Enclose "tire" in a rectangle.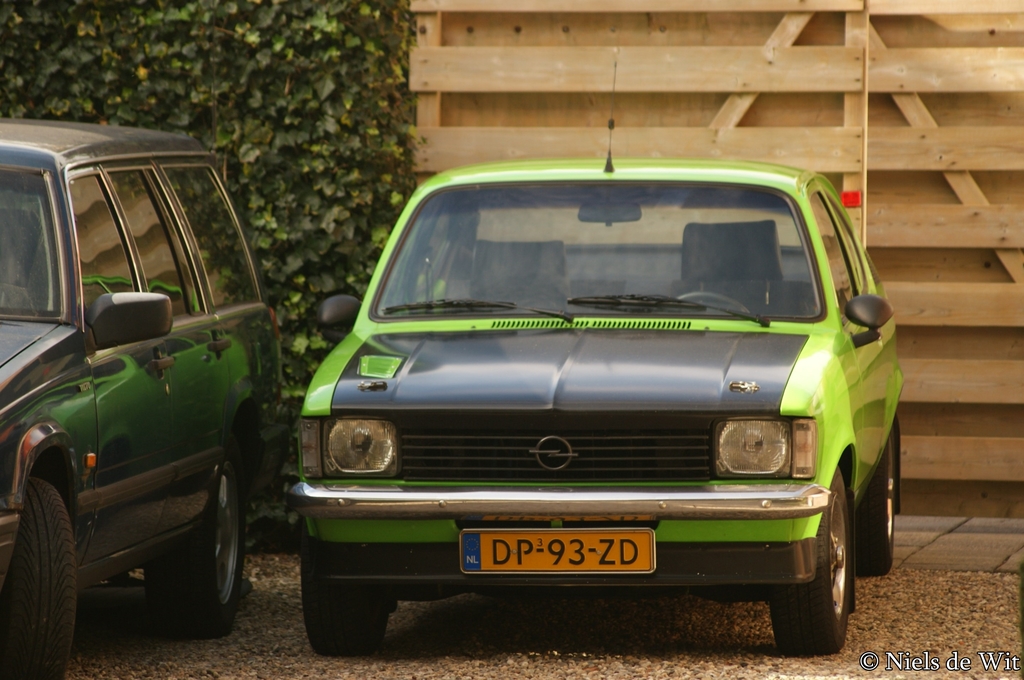
x1=856, y1=424, x2=902, y2=576.
